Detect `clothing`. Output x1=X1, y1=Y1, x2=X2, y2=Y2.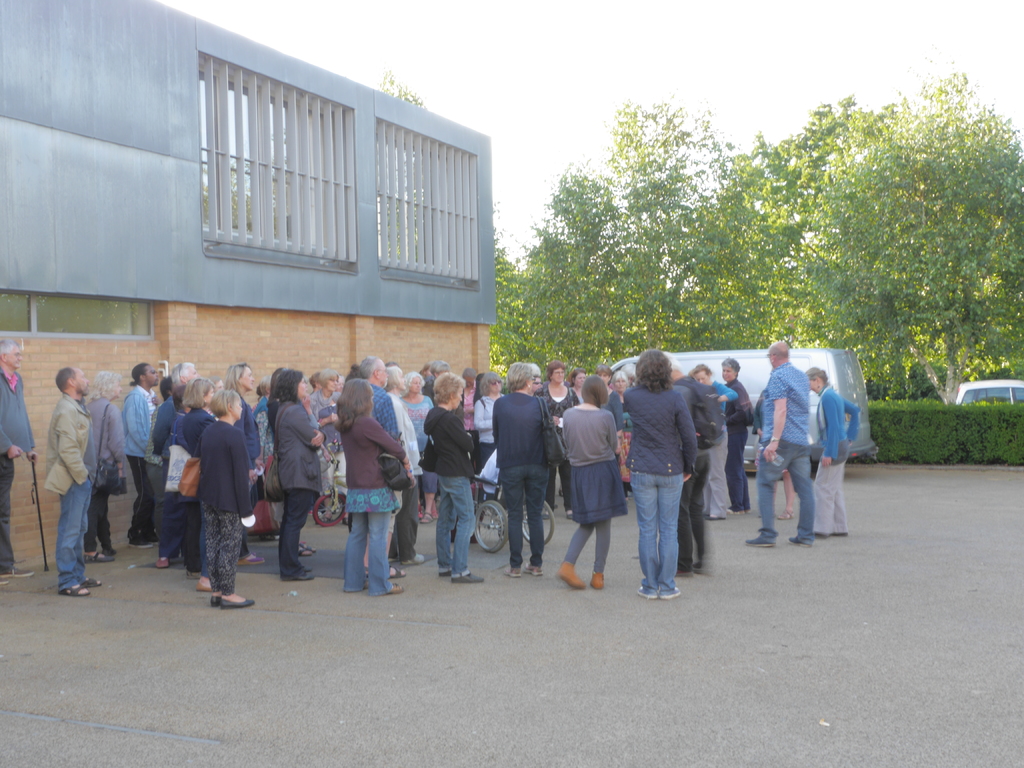
x1=533, y1=384, x2=586, y2=513.
